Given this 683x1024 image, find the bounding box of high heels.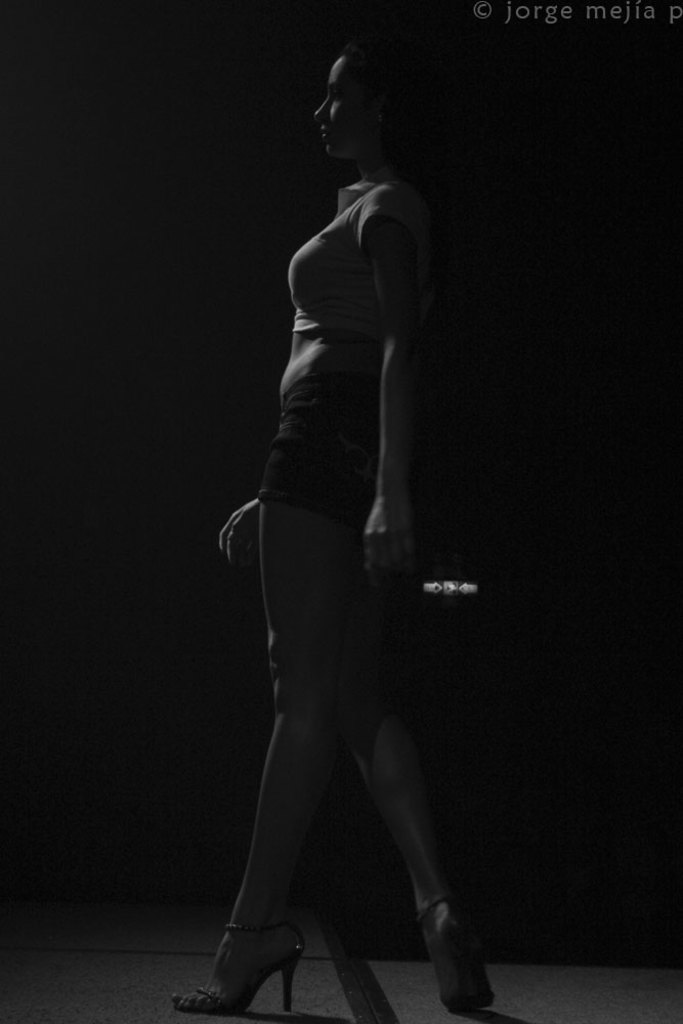
(184, 889, 323, 1014).
